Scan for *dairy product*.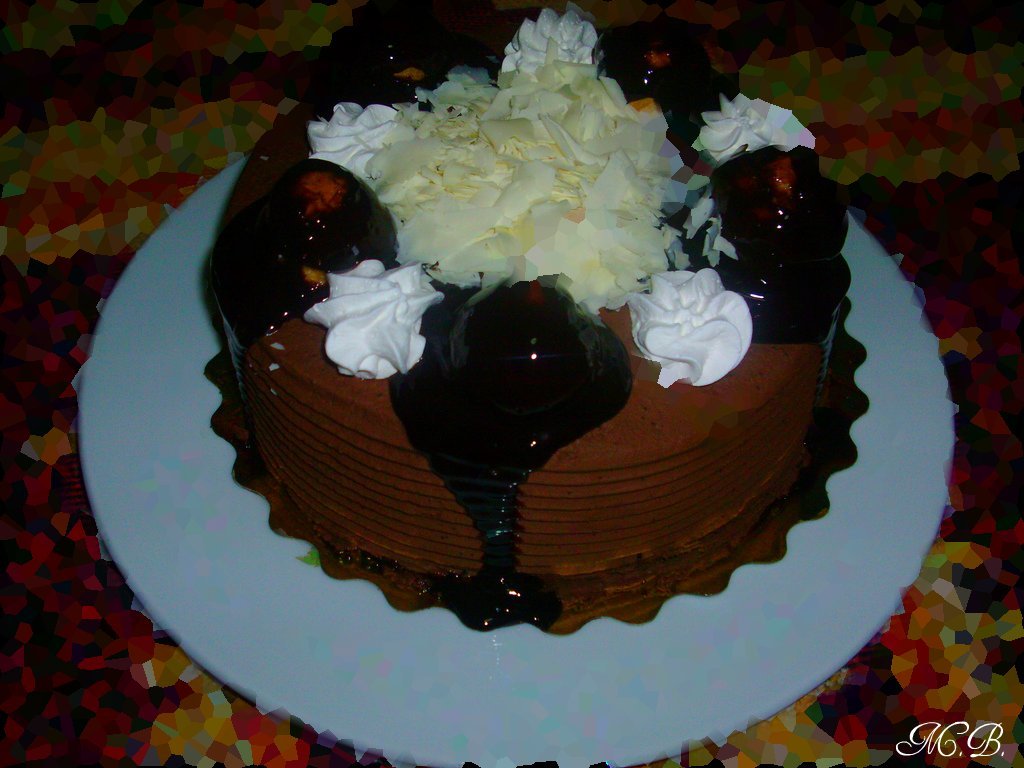
Scan result: x1=499, y1=6, x2=600, y2=100.
